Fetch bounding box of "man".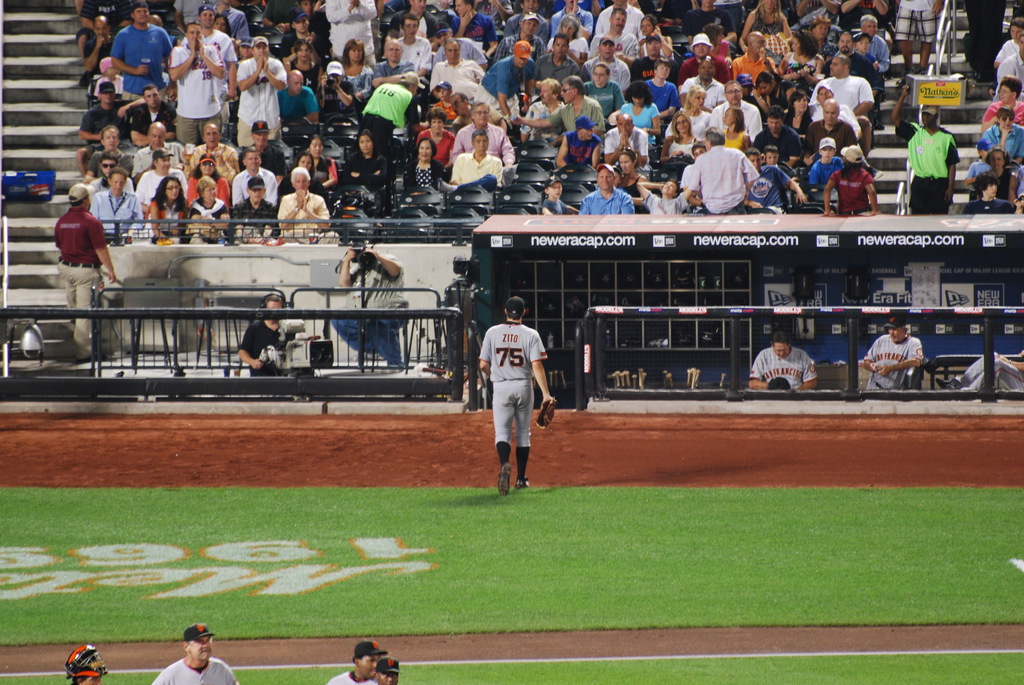
Bbox: bbox(551, 0, 606, 47).
